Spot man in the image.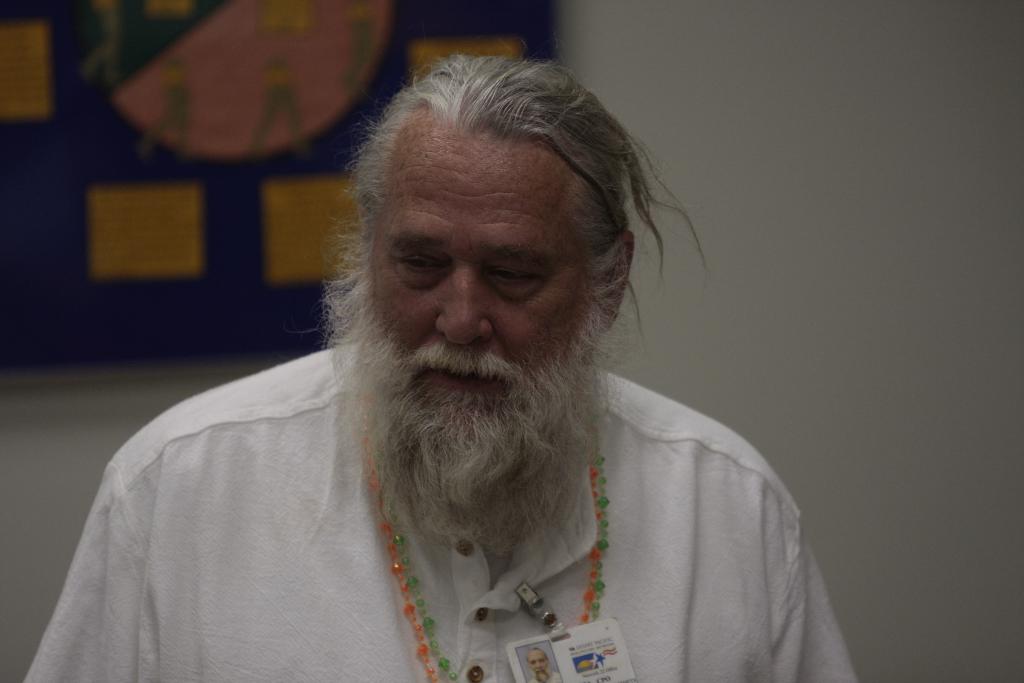
man found at detection(524, 643, 563, 682).
